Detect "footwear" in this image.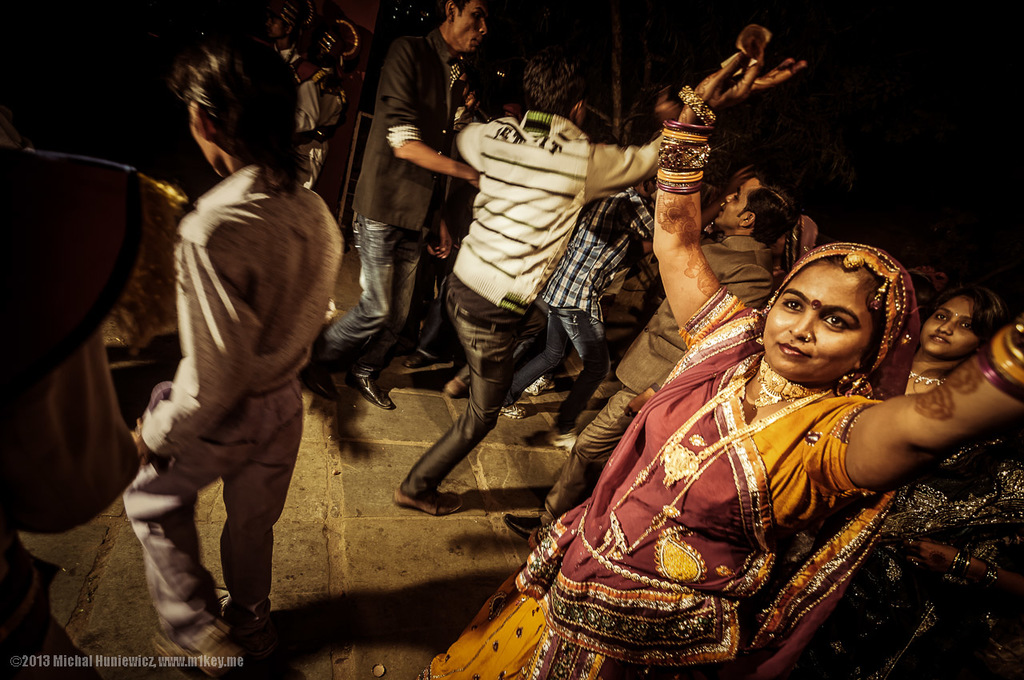
Detection: (x1=298, y1=369, x2=336, y2=399).
